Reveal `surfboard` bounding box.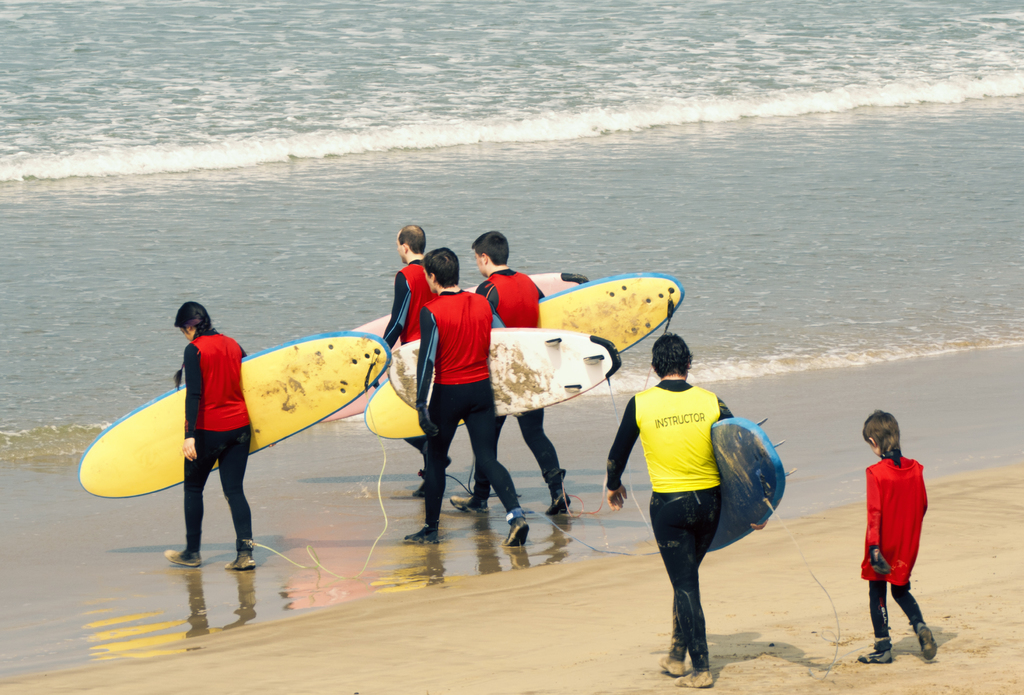
Revealed: 391/326/621/416.
